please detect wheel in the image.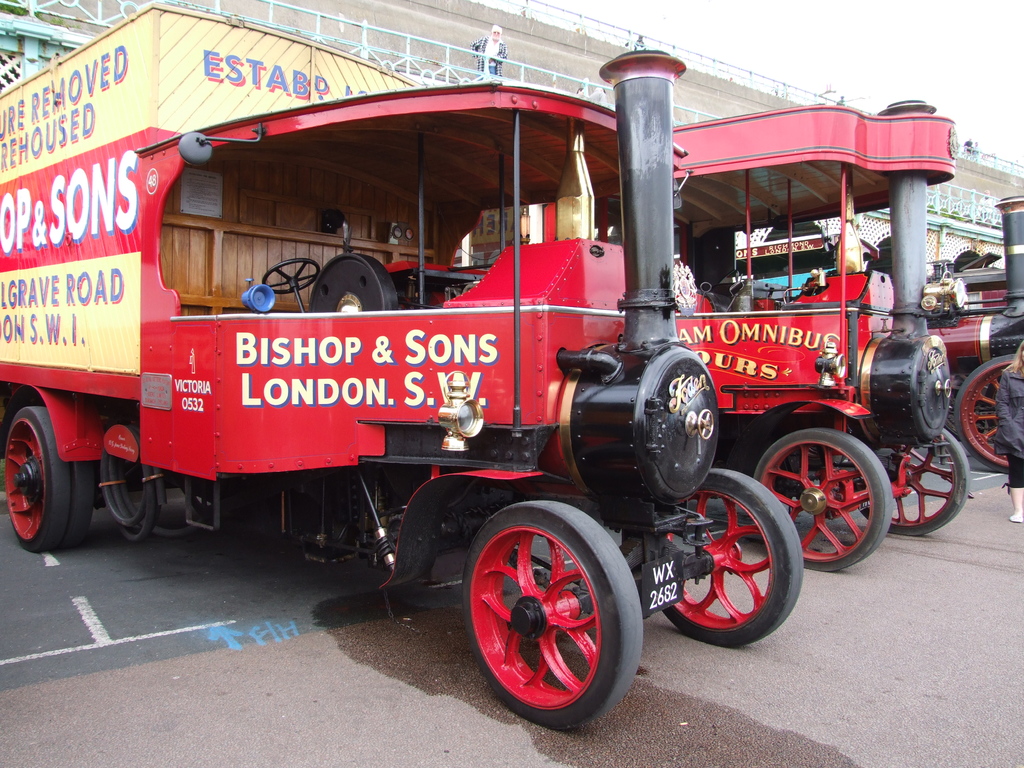
260,260,321,296.
